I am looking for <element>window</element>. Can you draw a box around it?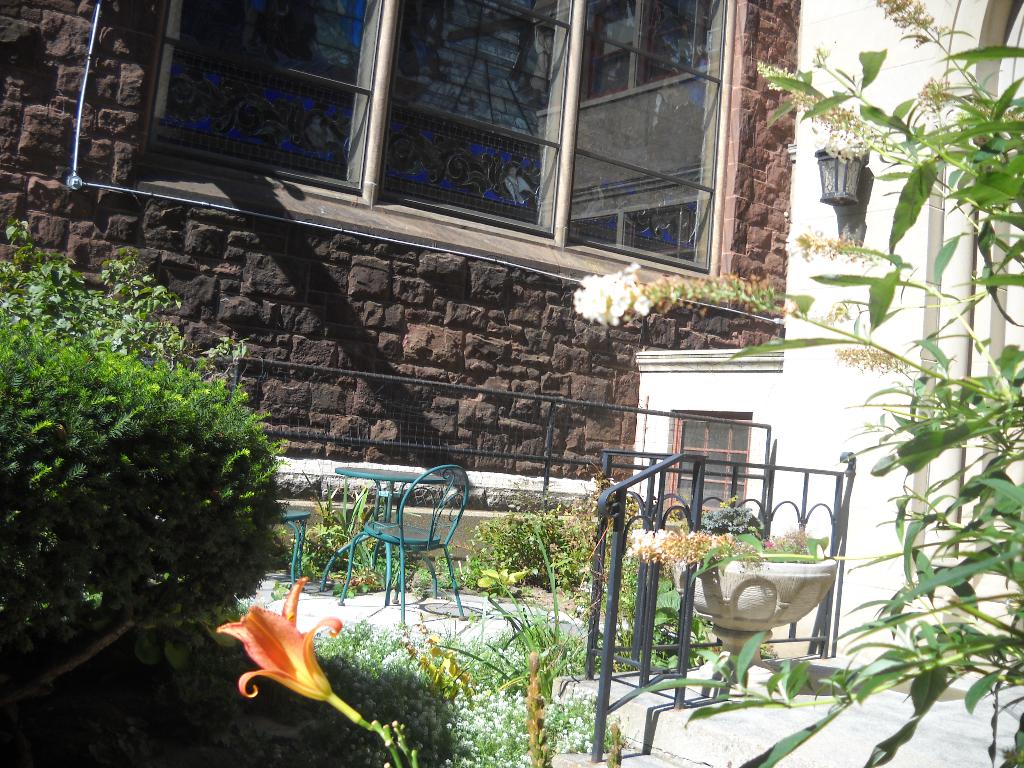
Sure, the bounding box is {"left": 128, "top": 0, "right": 387, "bottom": 213}.
